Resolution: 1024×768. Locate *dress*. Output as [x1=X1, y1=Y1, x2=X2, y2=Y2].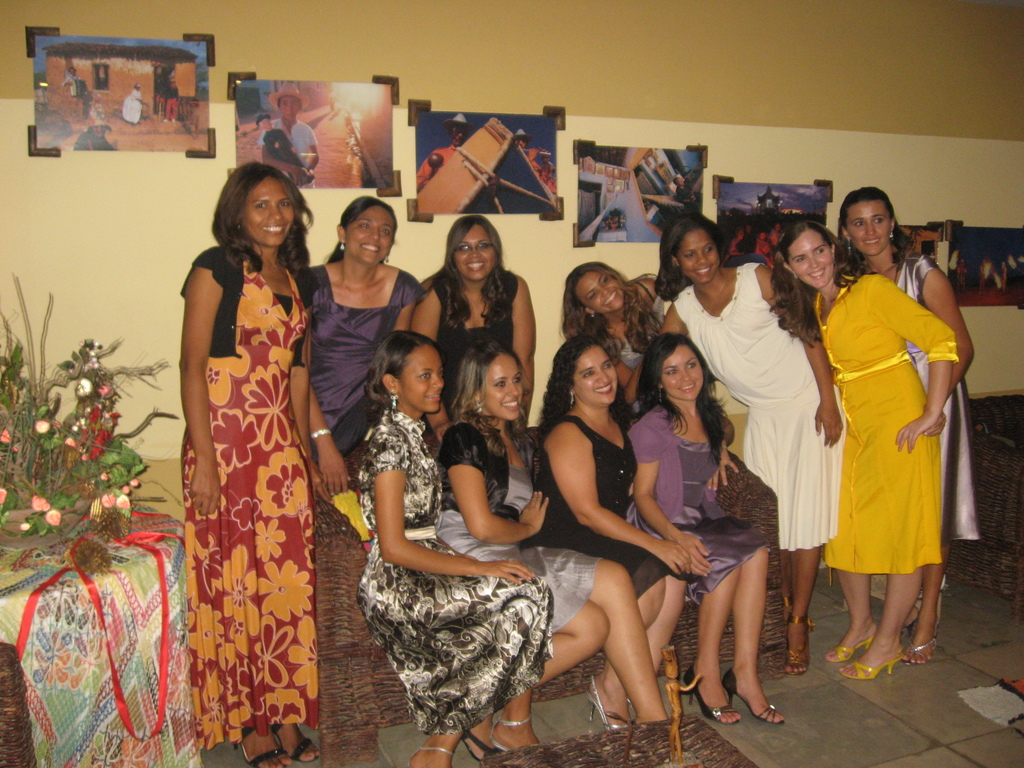
[x1=354, y1=408, x2=556, y2=733].
